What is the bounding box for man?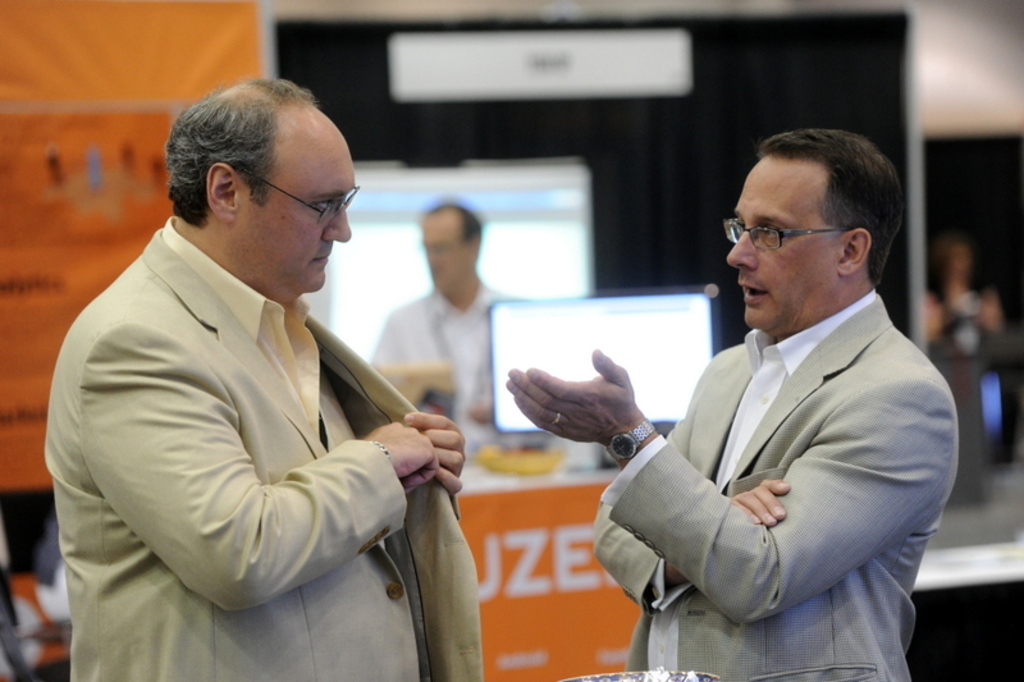
<bbox>364, 202, 515, 453</bbox>.
